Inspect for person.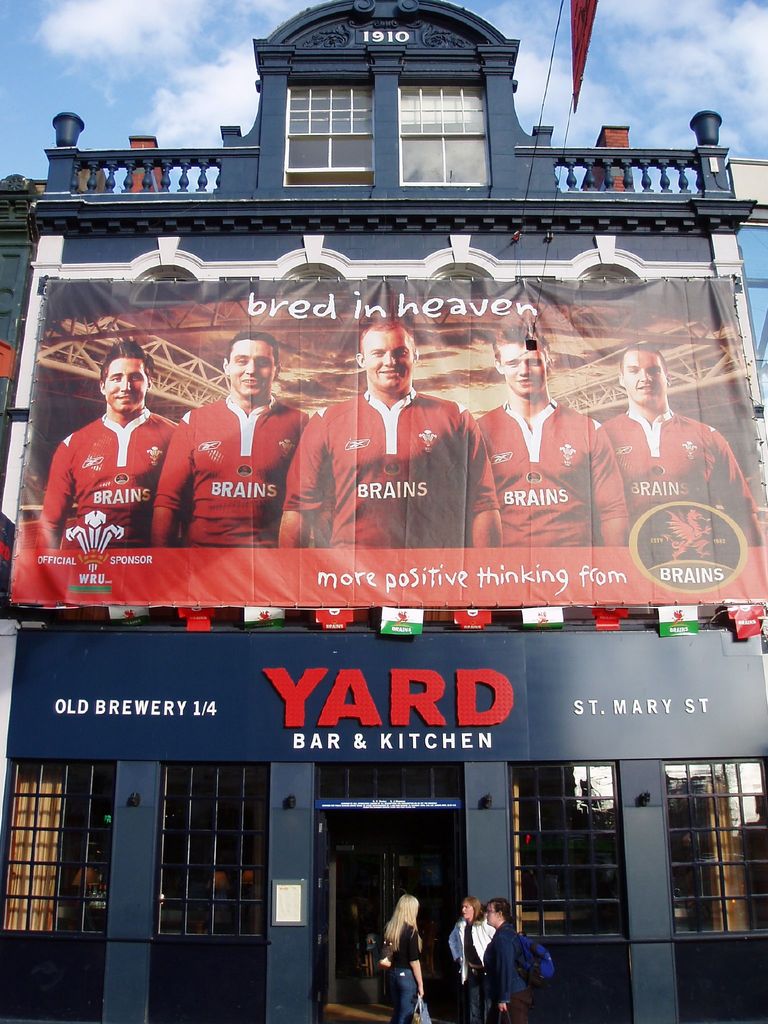
Inspection: bbox=(472, 901, 547, 1018).
